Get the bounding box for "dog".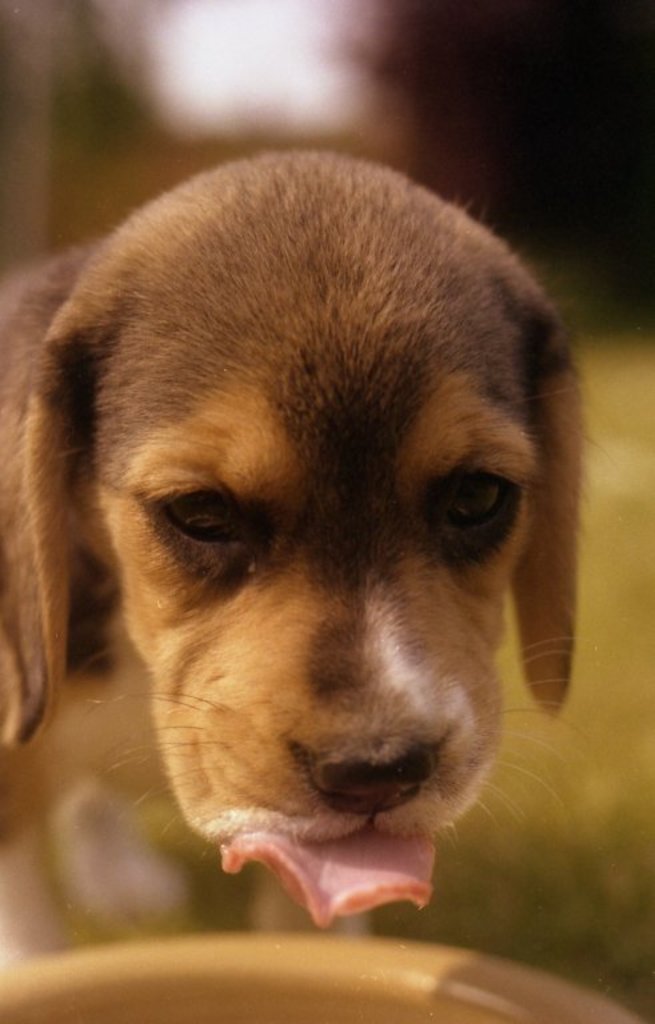
box(0, 140, 595, 939).
